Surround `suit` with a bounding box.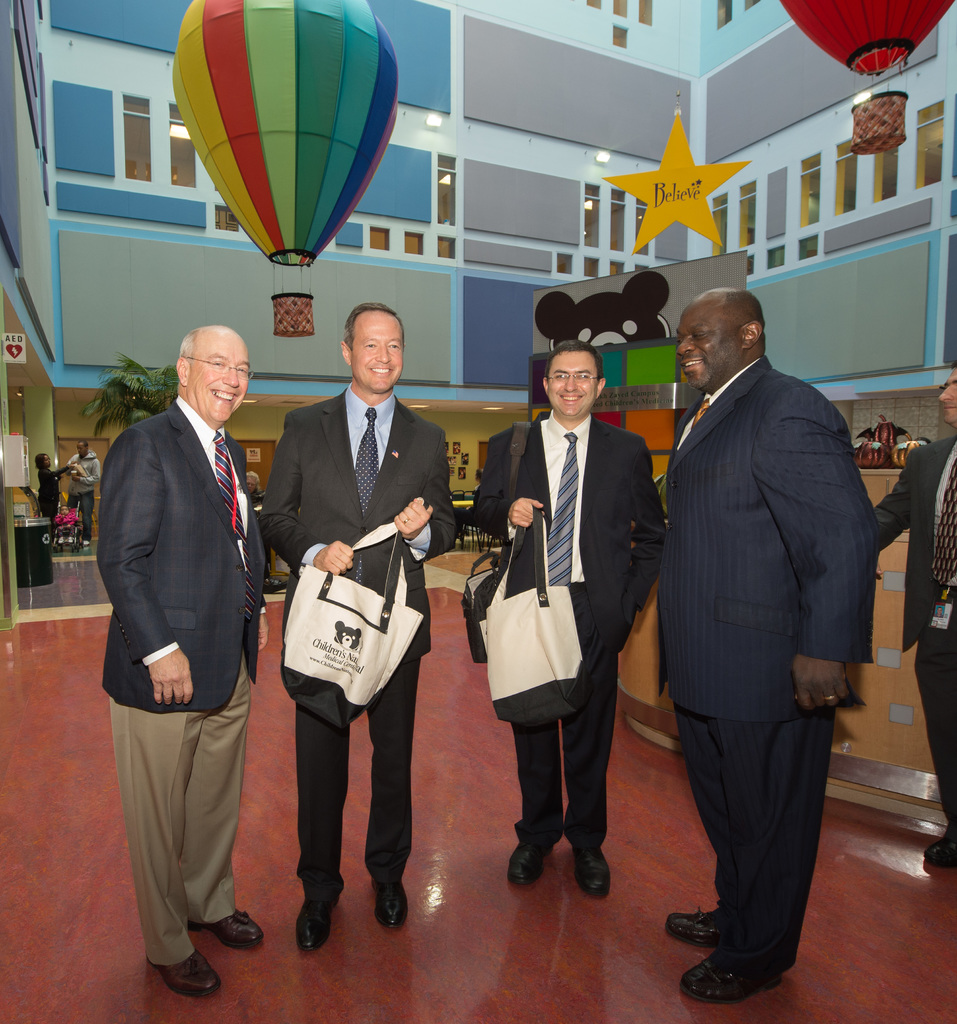
{"x1": 464, "y1": 413, "x2": 658, "y2": 849}.
